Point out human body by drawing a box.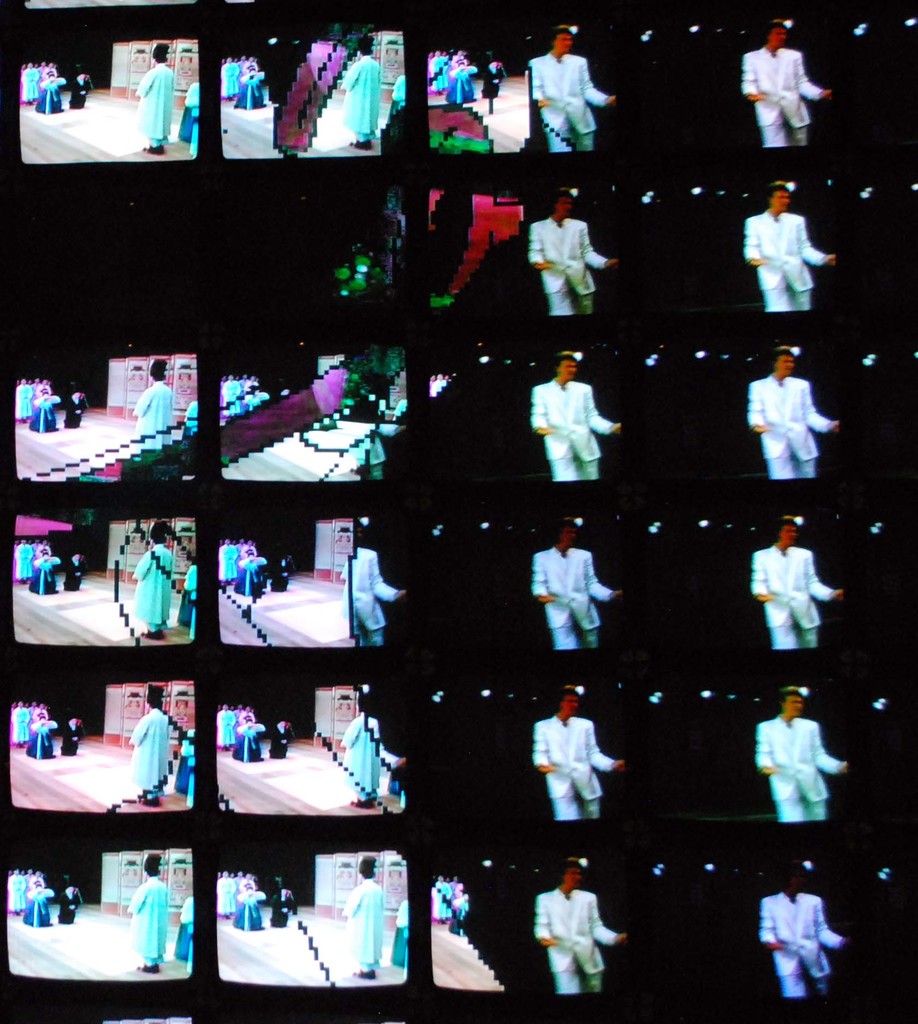
530/51/609/151.
